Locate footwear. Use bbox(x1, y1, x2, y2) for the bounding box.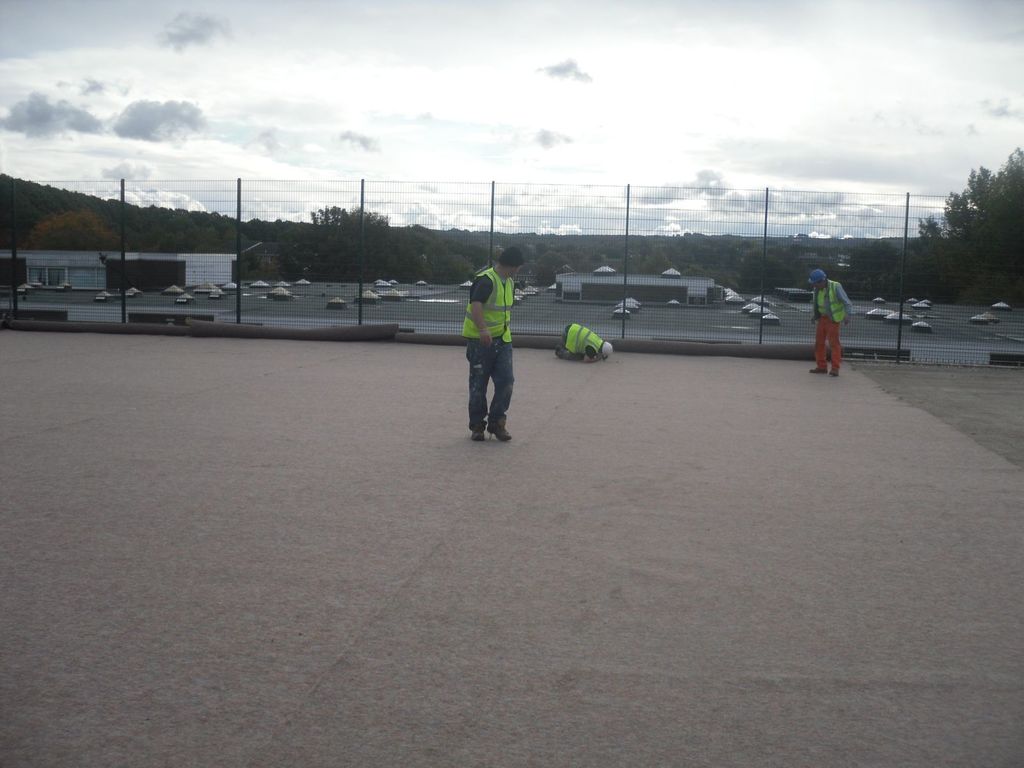
bbox(831, 367, 838, 381).
